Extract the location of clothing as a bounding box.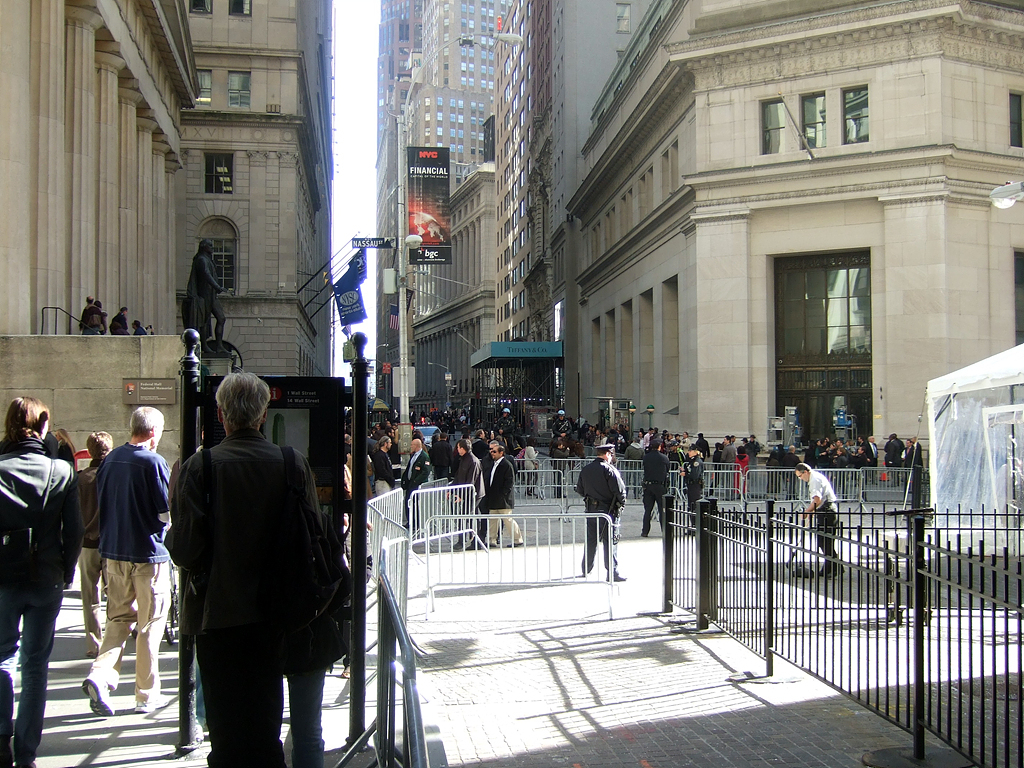
<bbox>810, 470, 838, 559</bbox>.
